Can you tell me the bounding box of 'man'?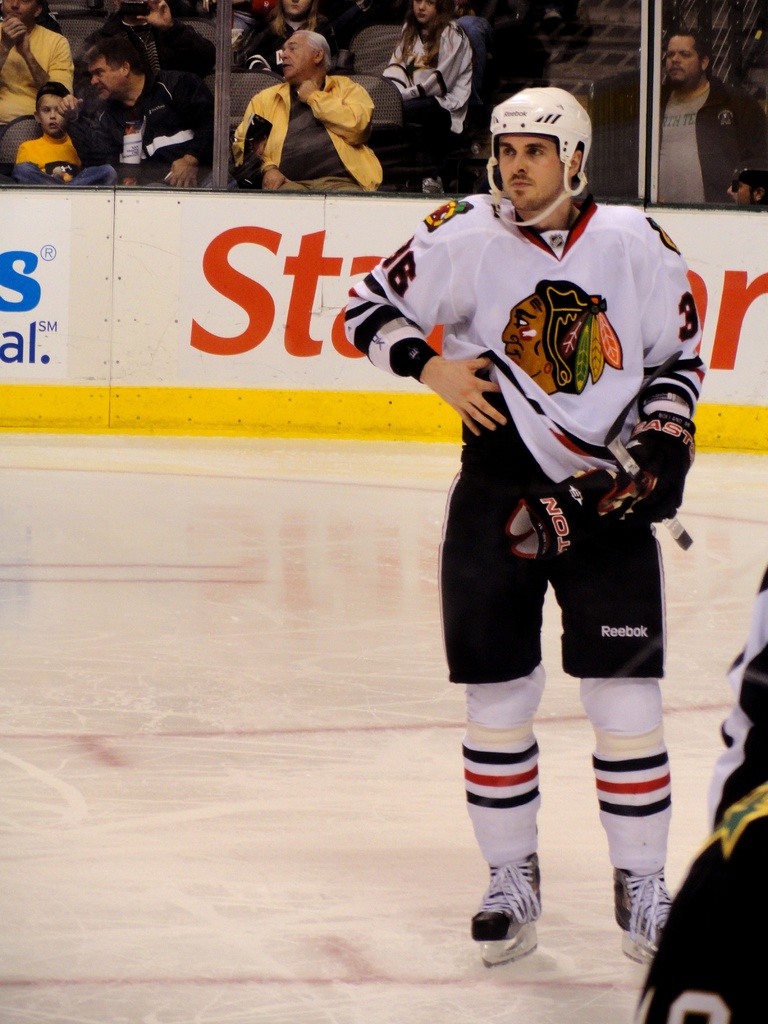
left=657, top=33, right=767, bottom=218.
